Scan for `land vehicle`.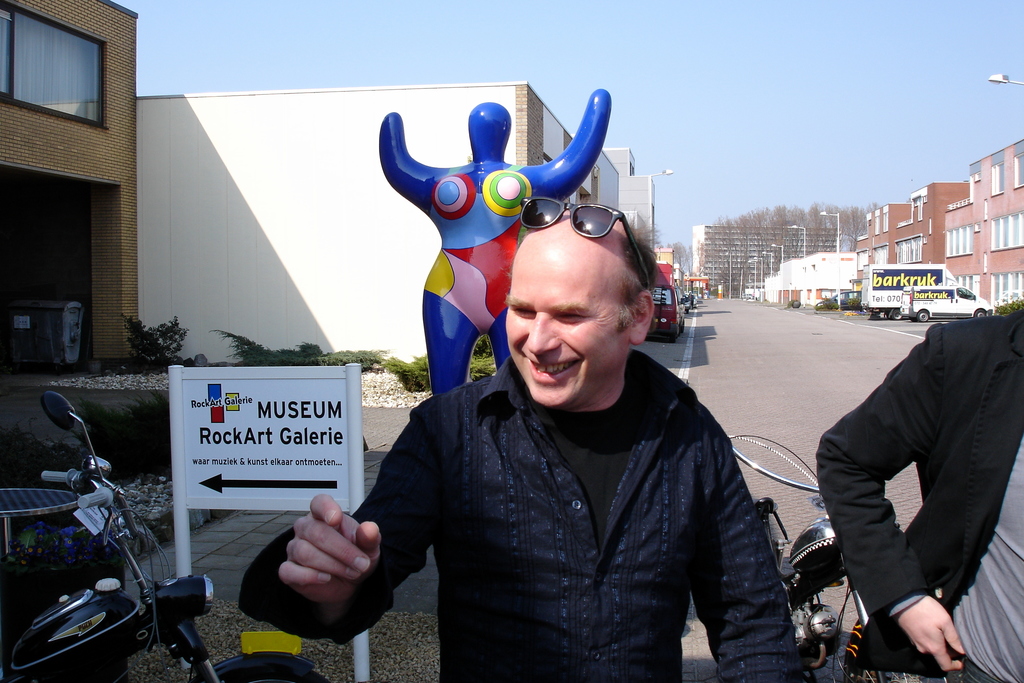
Scan result: locate(0, 387, 330, 682).
